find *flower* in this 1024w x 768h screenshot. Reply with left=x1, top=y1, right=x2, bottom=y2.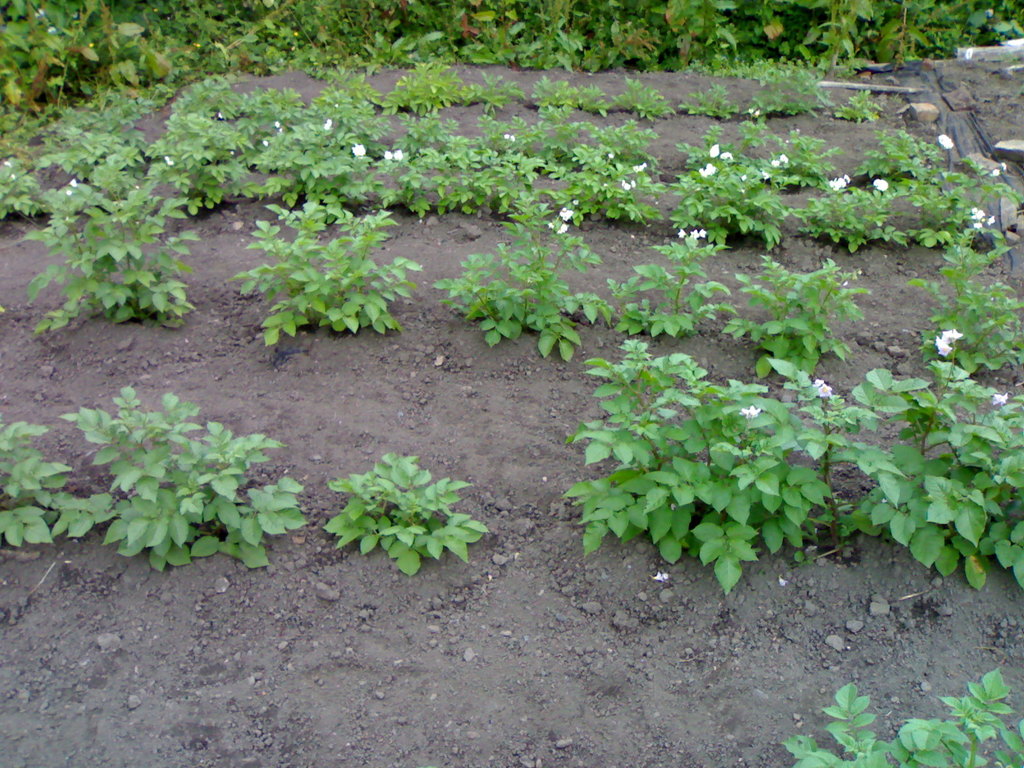
left=763, top=157, right=784, bottom=176.
